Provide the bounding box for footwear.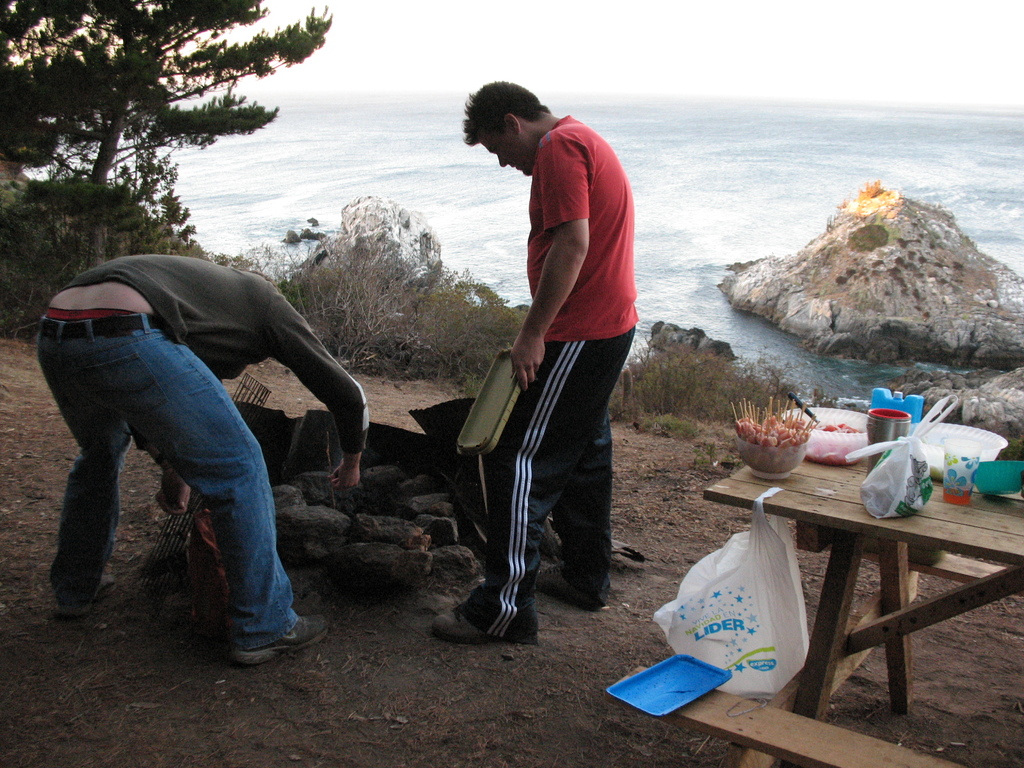
532/563/599/614.
